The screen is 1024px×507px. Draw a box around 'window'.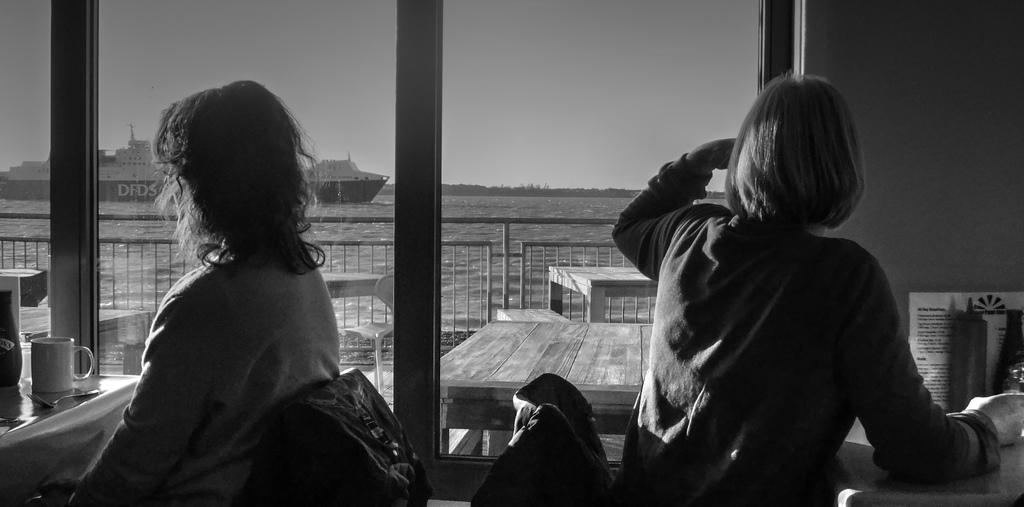
0,0,87,387.
